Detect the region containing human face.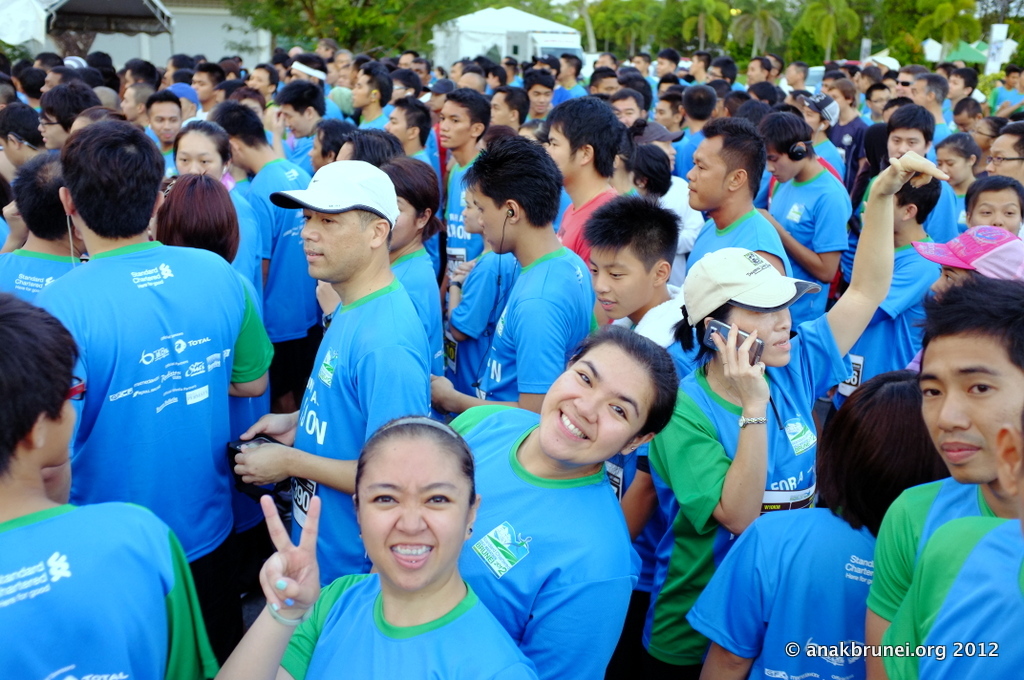
<bbox>919, 332, 1023, 484</bbox>.
